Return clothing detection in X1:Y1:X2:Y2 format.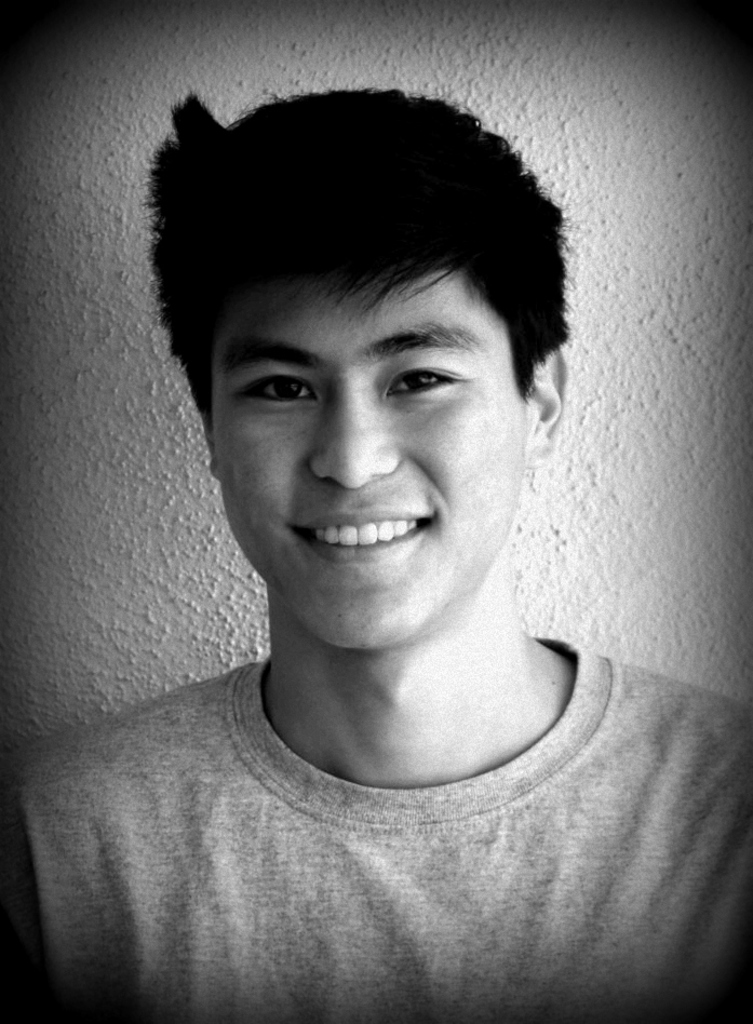
0:651:752:999.
